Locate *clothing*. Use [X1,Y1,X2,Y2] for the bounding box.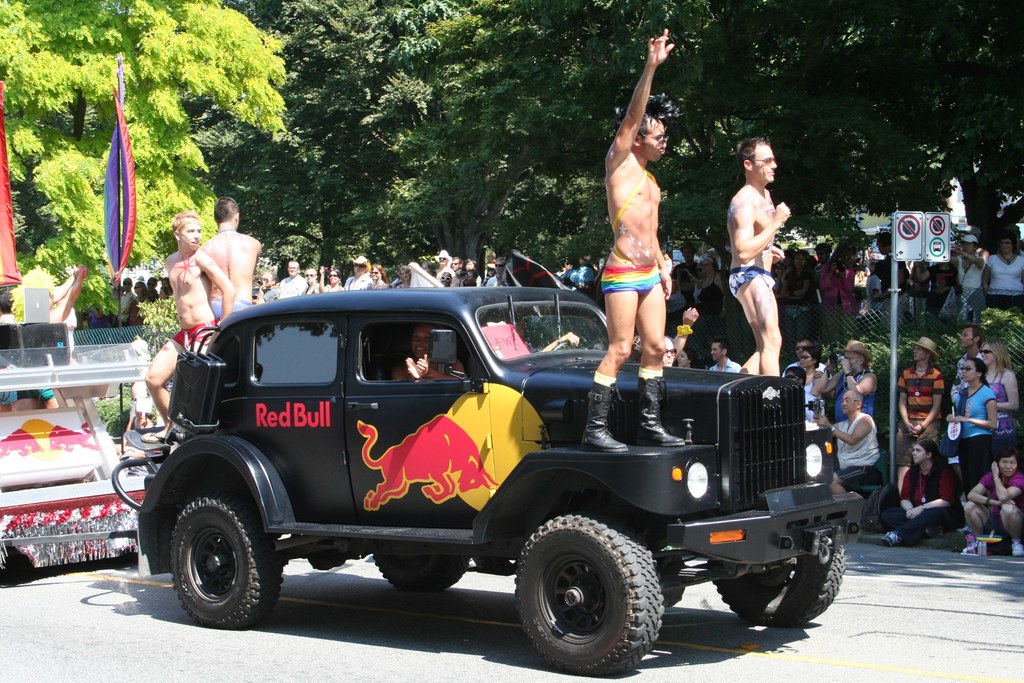
[962,433,996,486].
